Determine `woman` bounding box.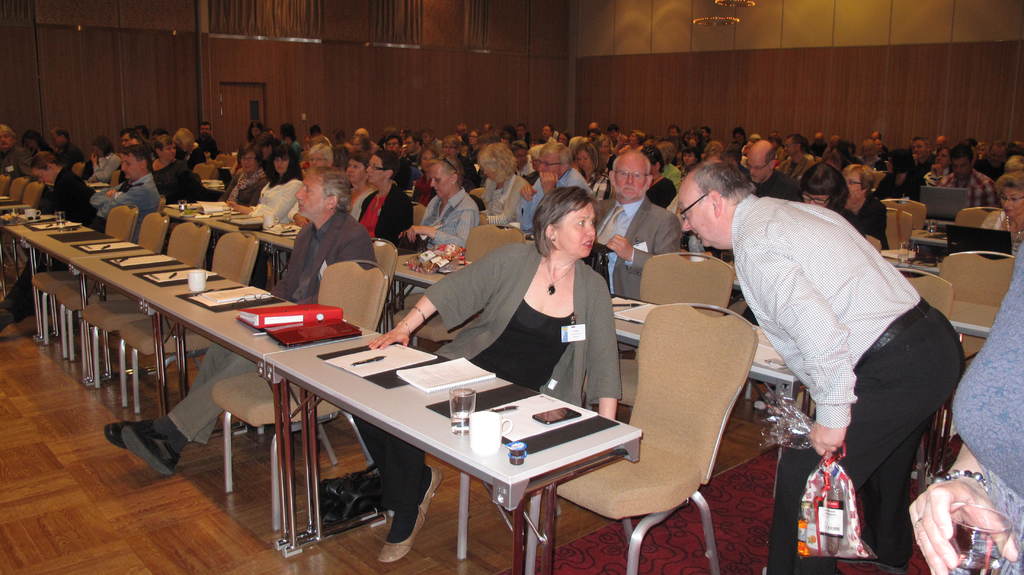
Determined: (837, 160, 894, 251).
